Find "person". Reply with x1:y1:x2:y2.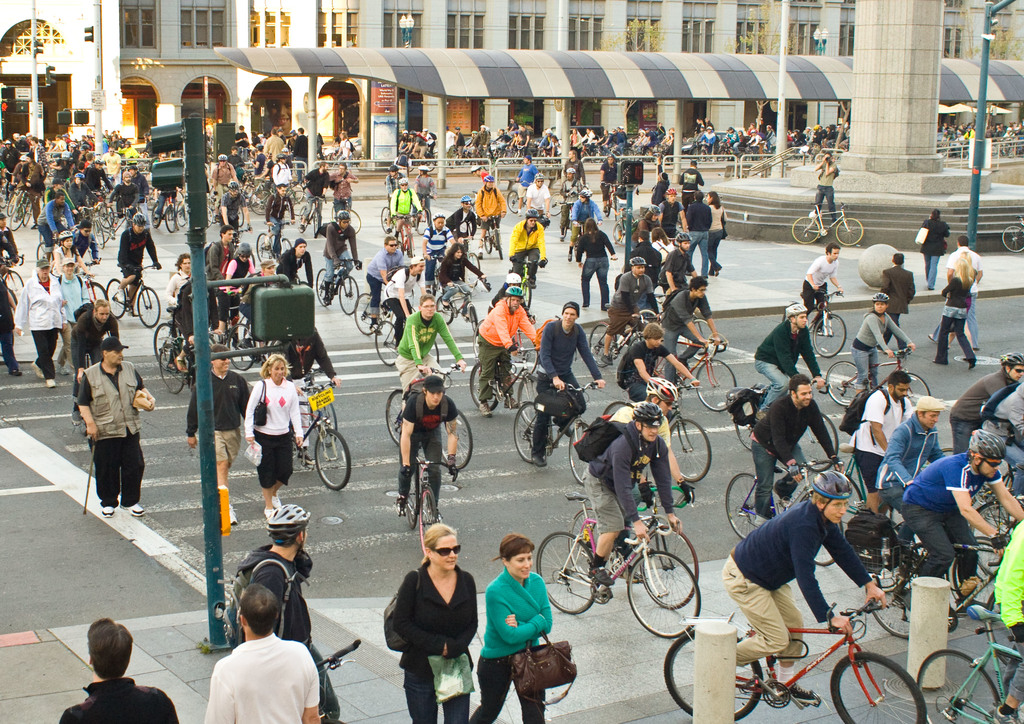
750:302:824:412.
